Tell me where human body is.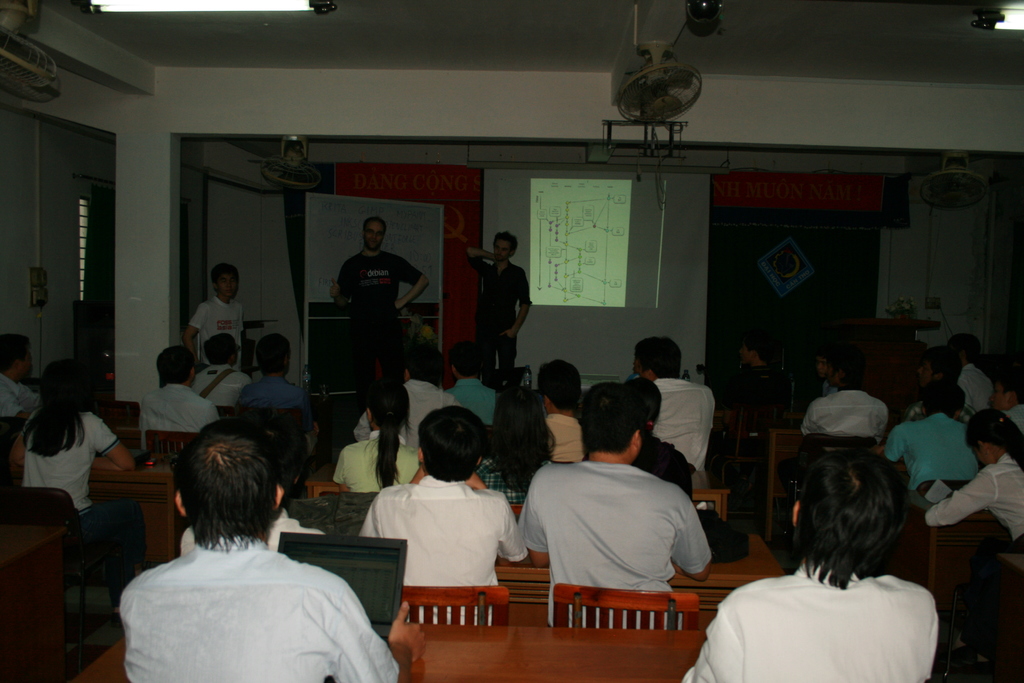
human body is at [left=122, top=413, right=428, bottom=682].
